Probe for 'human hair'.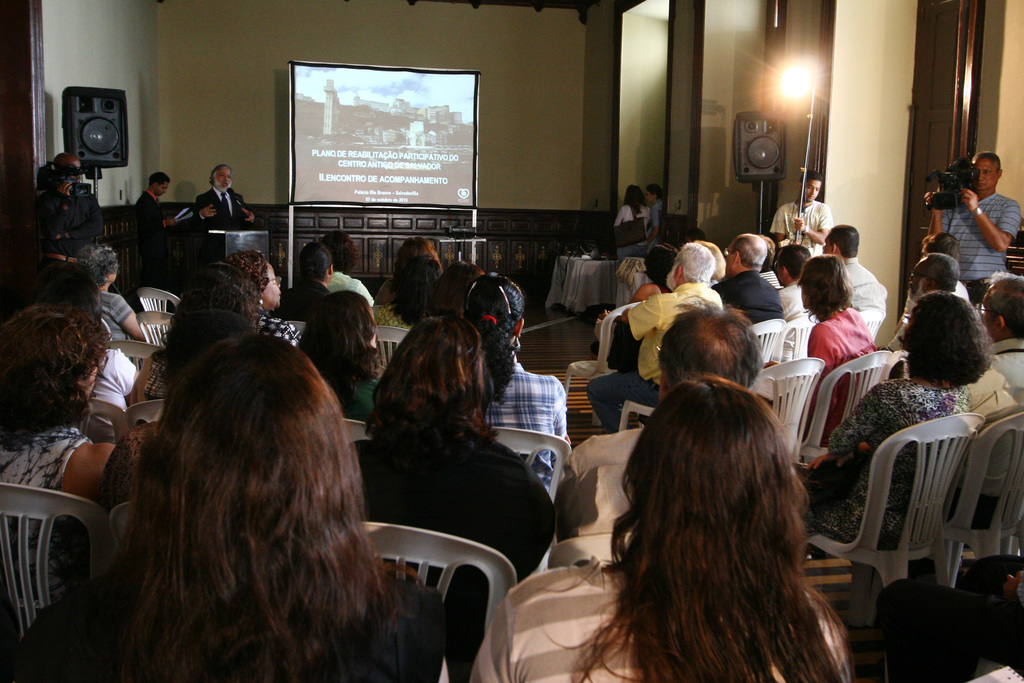
Probe result: bbox=[579, 382, 873, 682].
